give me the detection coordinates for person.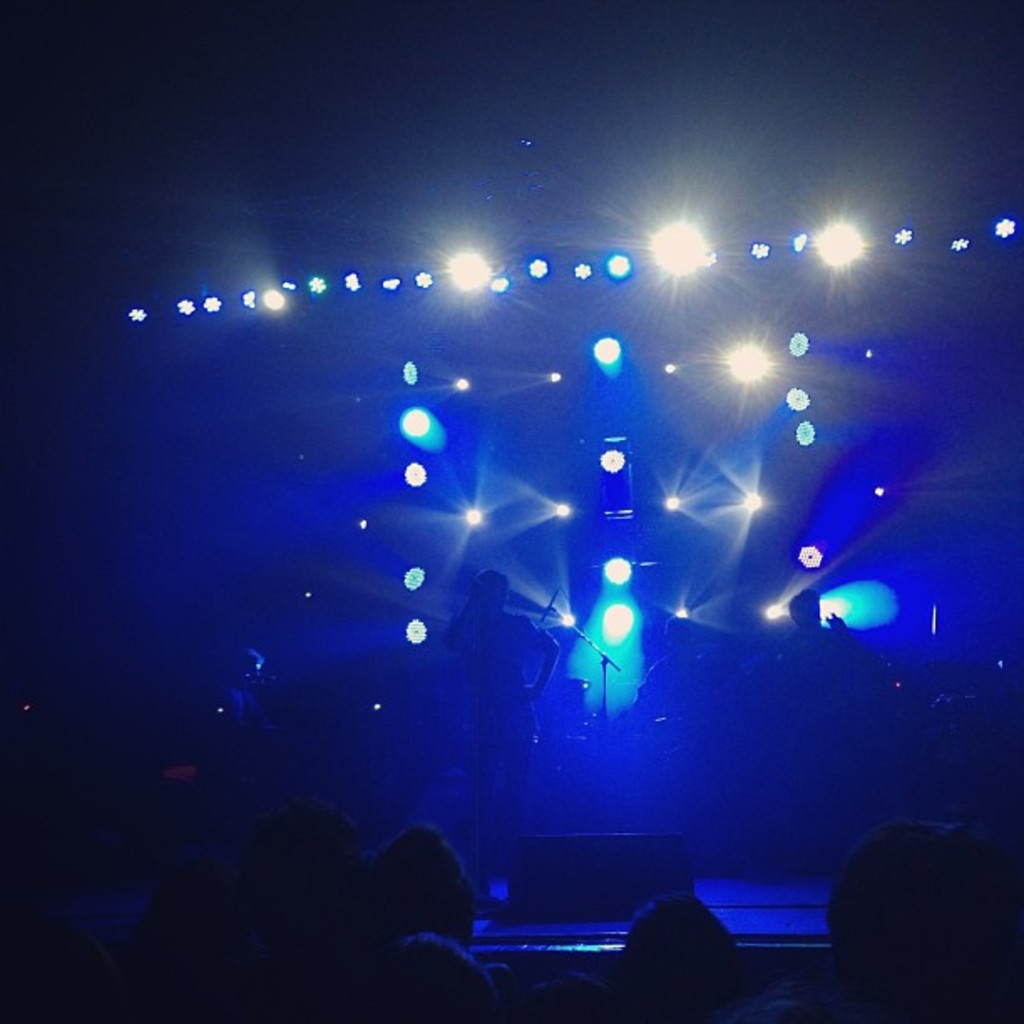
pyautogui.locateOnScreen(448, 571, 556, 892).
